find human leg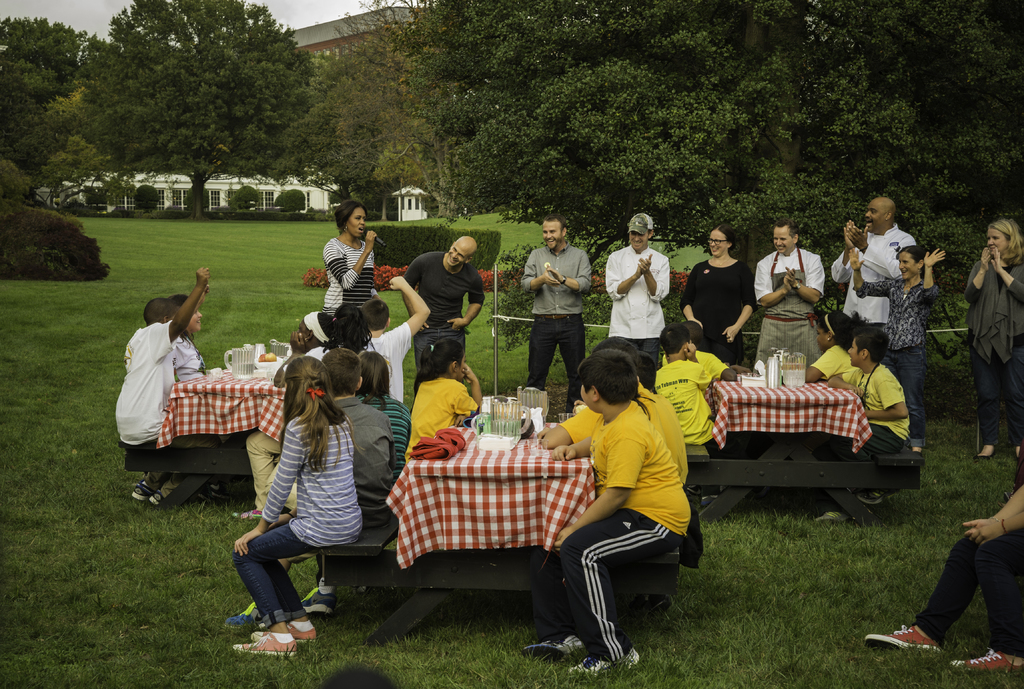
pyautogui.locateOnScreen(561, 509, 684, 675)
